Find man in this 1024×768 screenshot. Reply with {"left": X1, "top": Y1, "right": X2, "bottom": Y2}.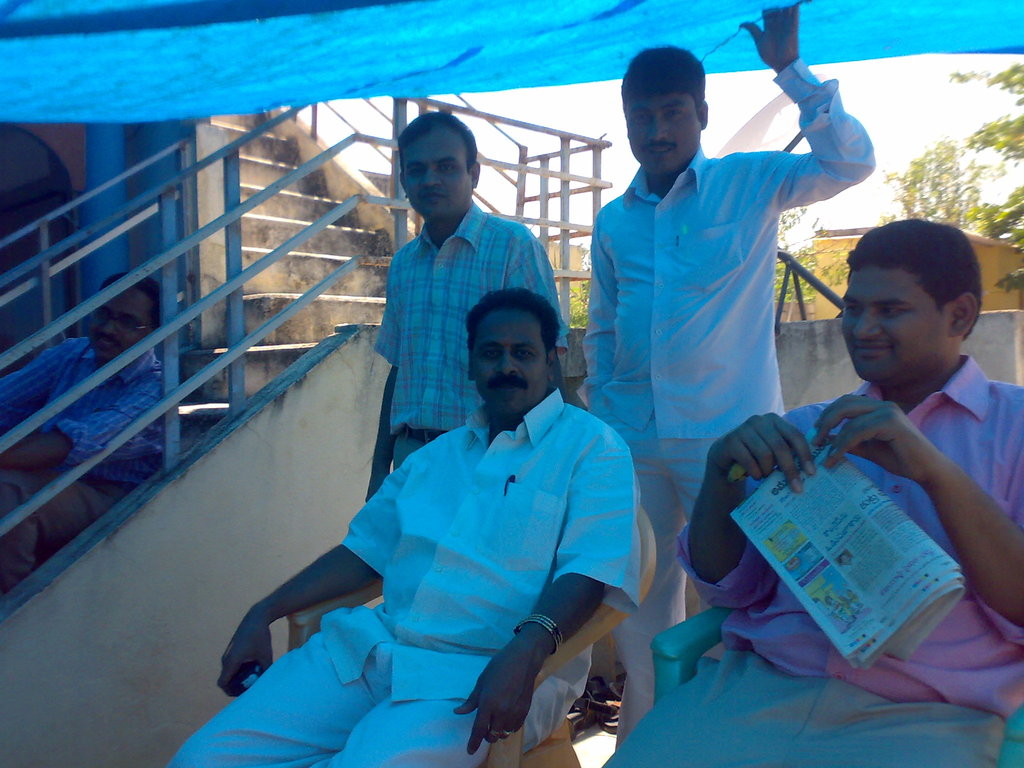
{"left": 369, "top": 112, "right": 575, "bottom": 503}.
